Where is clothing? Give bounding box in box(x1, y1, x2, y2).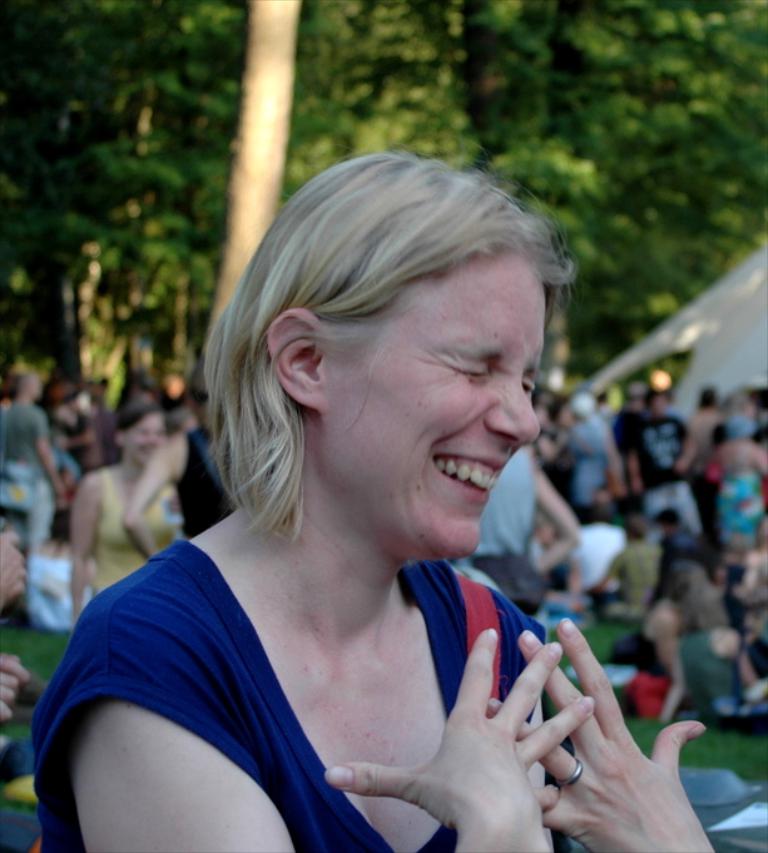
box(0, 400, 51, 550).
